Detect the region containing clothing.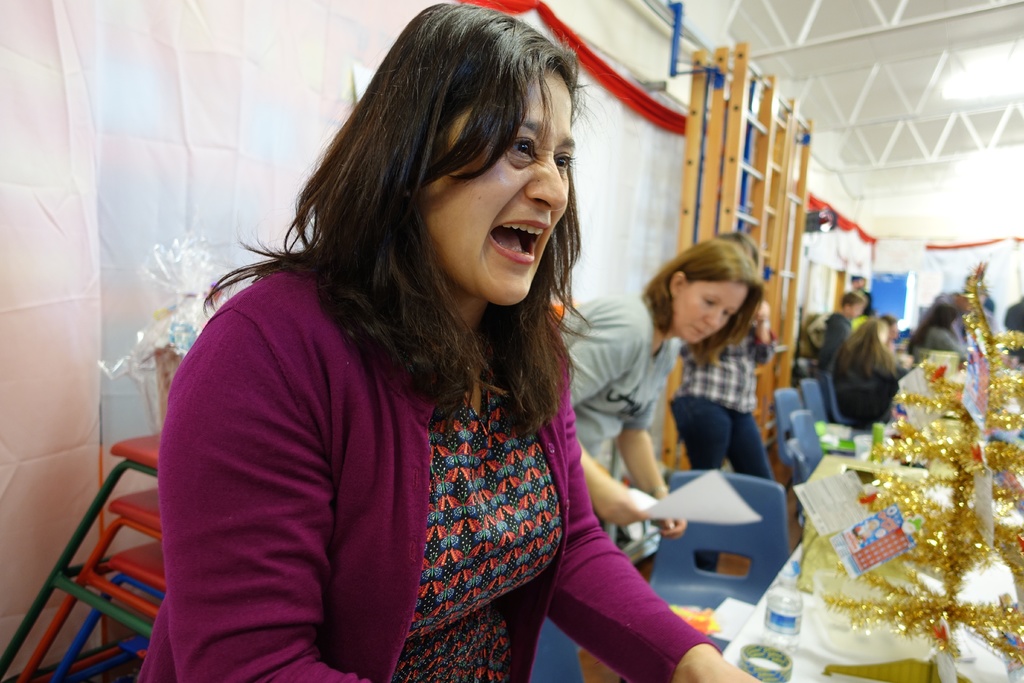
819/310/854/372.
